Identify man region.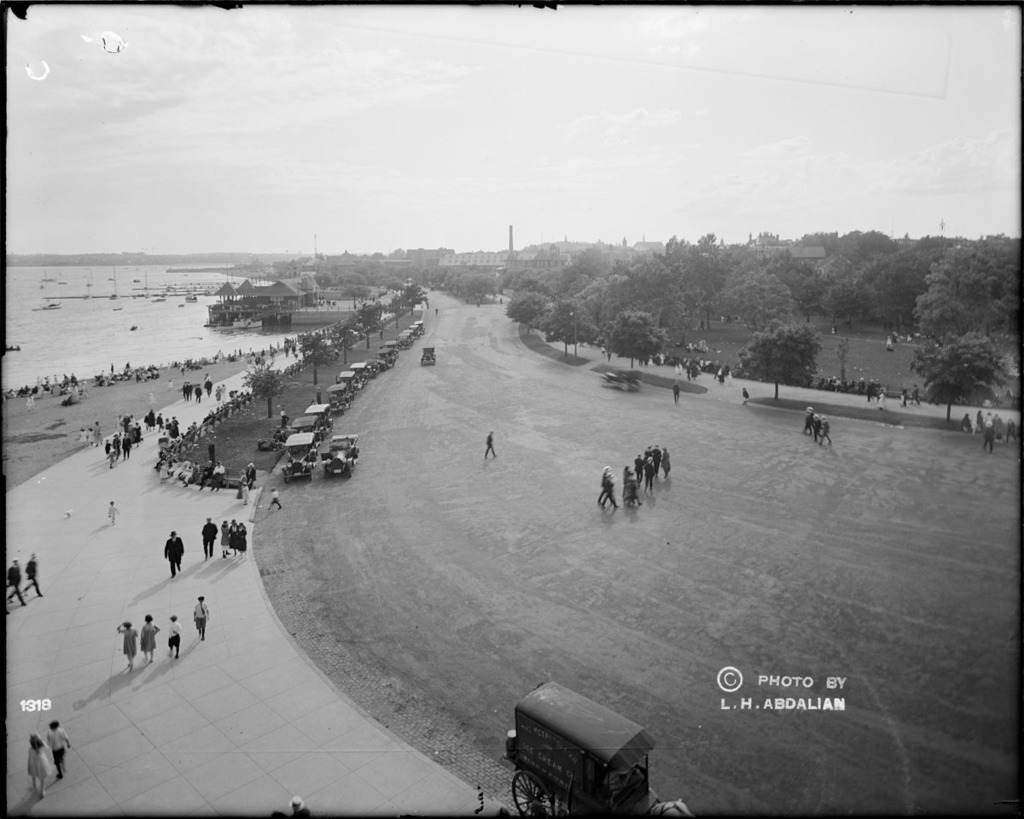
Region: x1=246, y1=461, x2=257, y2=485.
